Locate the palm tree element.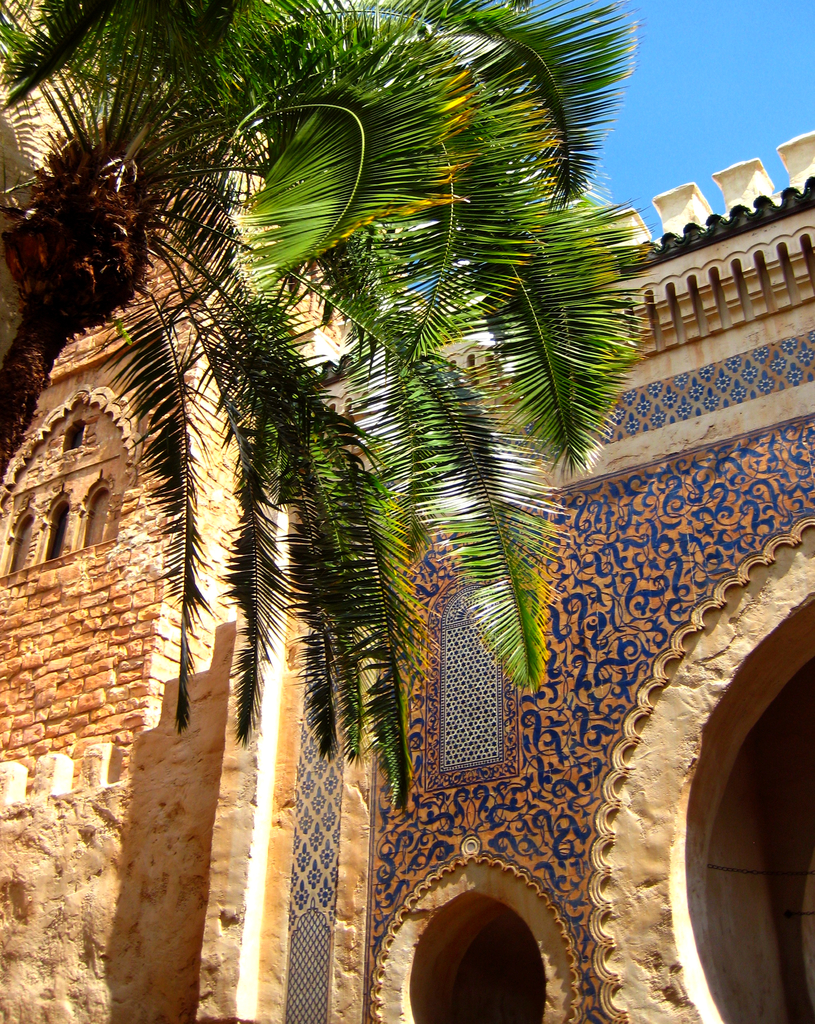
Element bbox: (x1=0, y1=0, x2=657, y2=822).
